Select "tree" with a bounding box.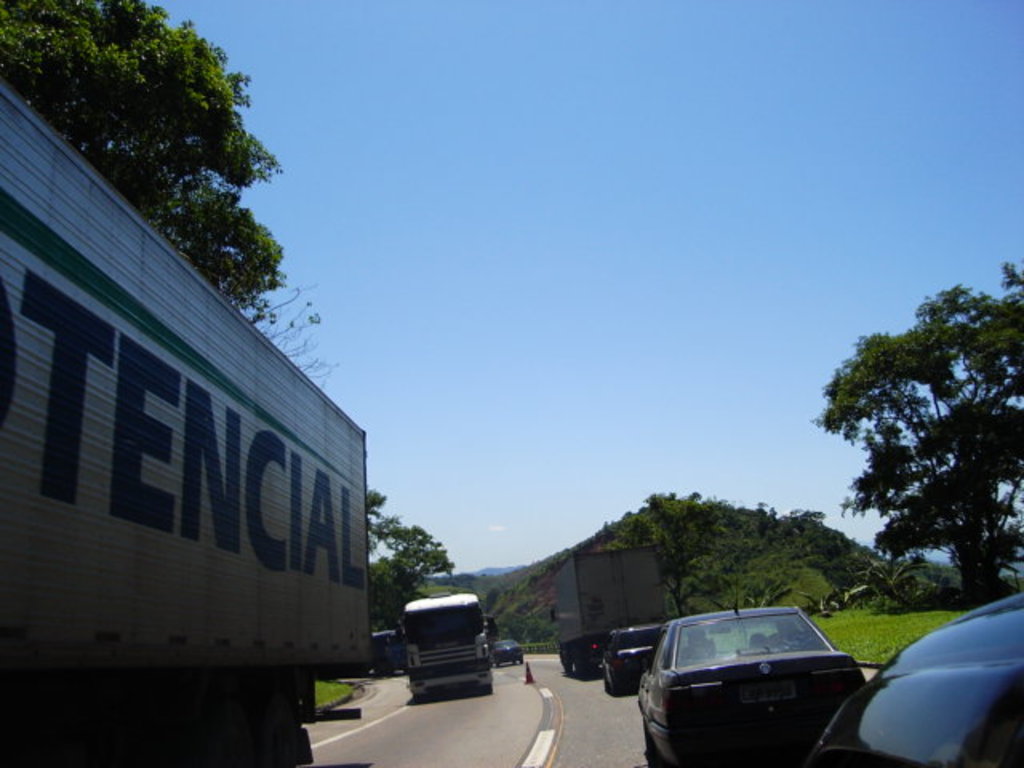
[370,483,450,634].
